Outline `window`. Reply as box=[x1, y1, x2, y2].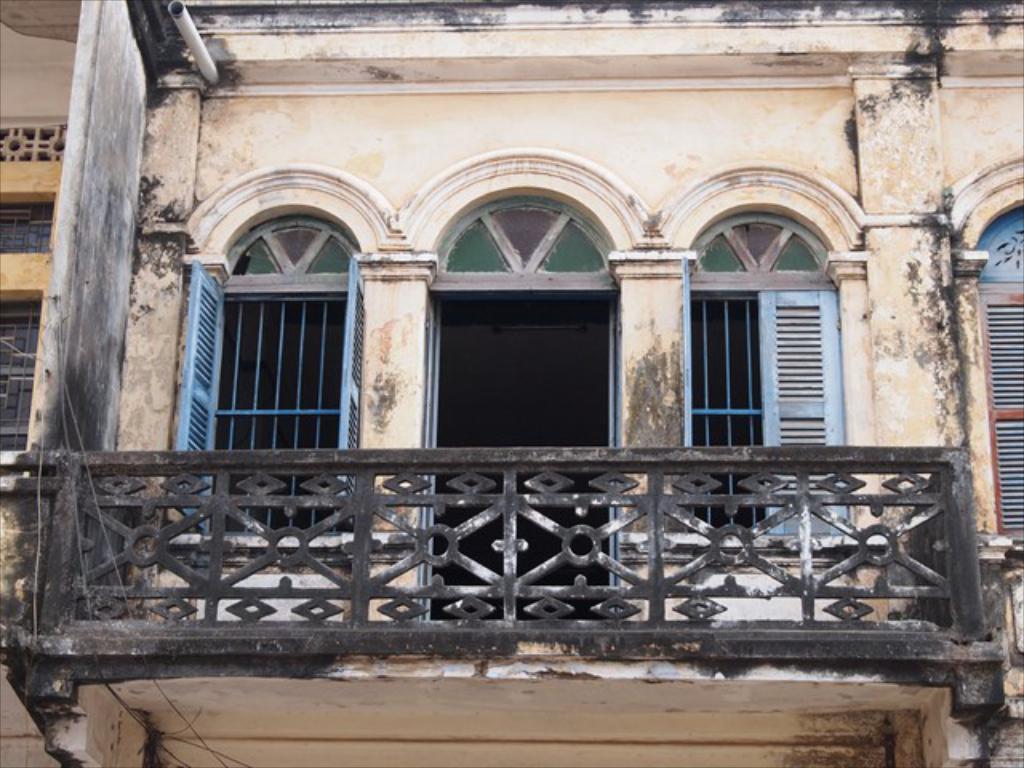
box=[0, 296, 42, 454].
